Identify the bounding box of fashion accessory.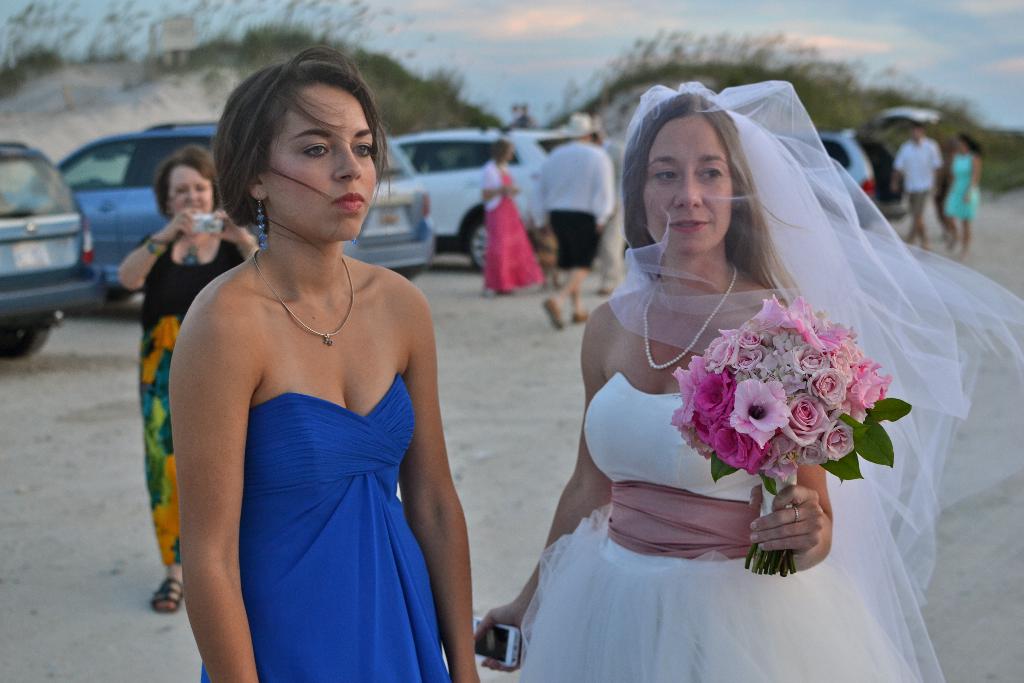
bbox(640, 261, 741, 372).
